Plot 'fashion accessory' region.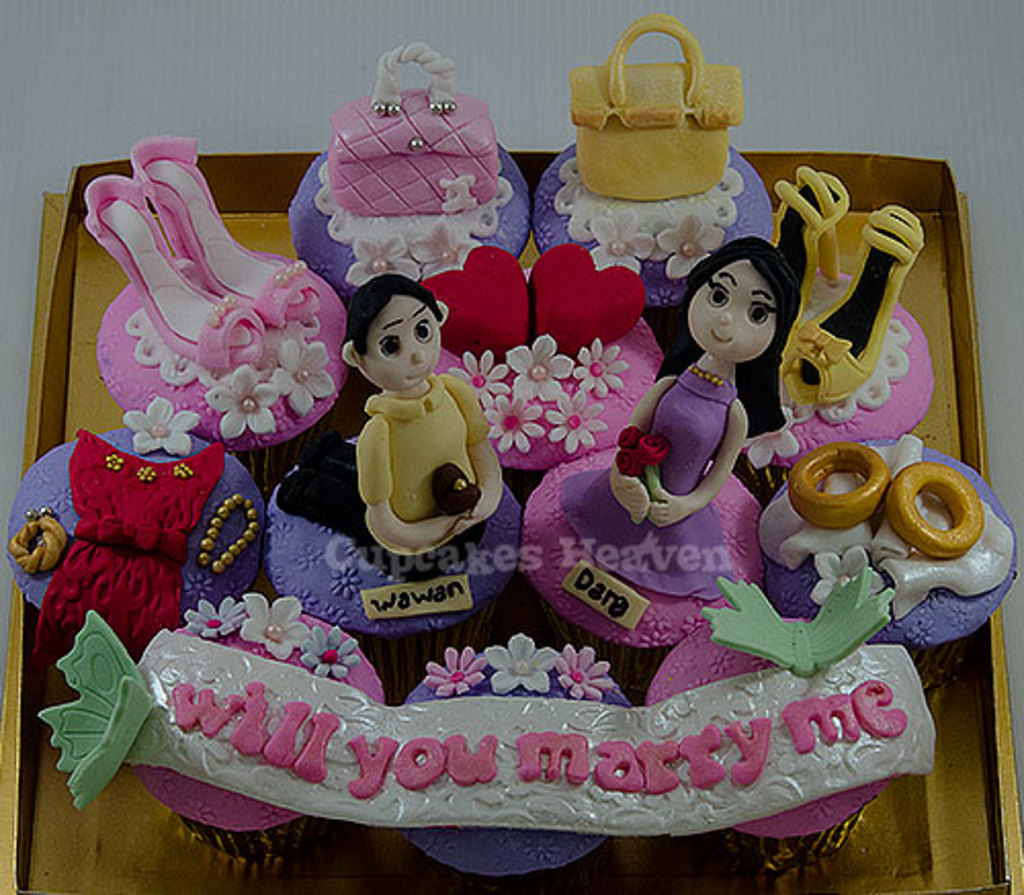
Plotted at x1=8 y1=504 x2=61 y2=571.
